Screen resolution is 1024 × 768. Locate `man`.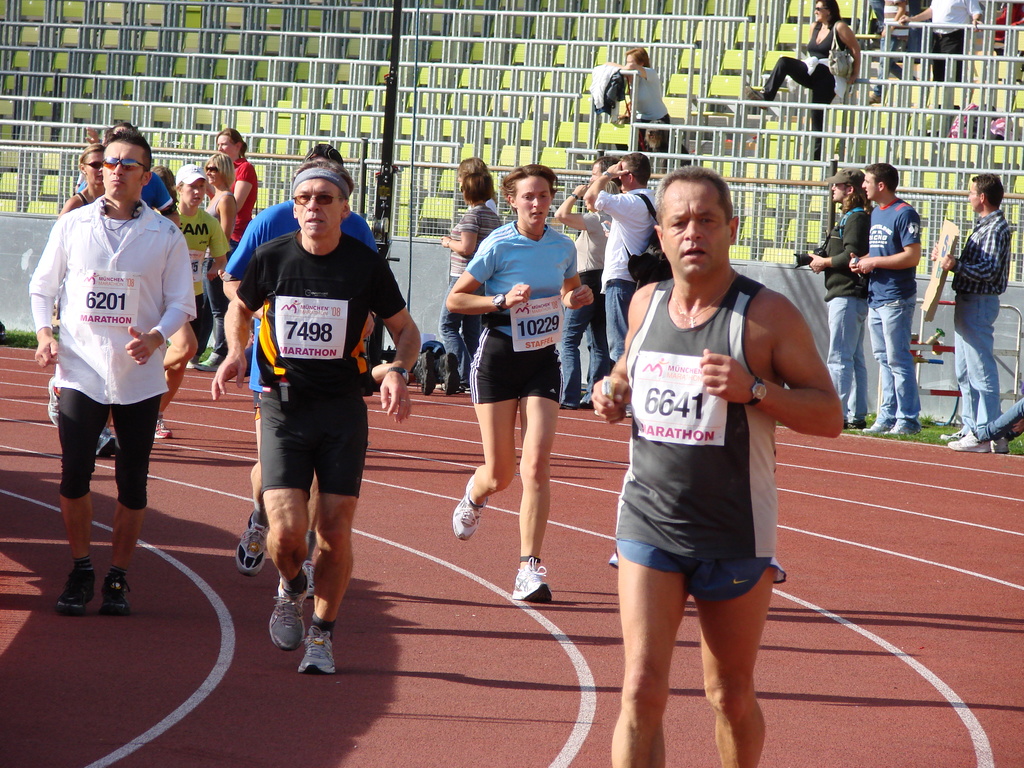
box=[29, 132, 199, 615].
